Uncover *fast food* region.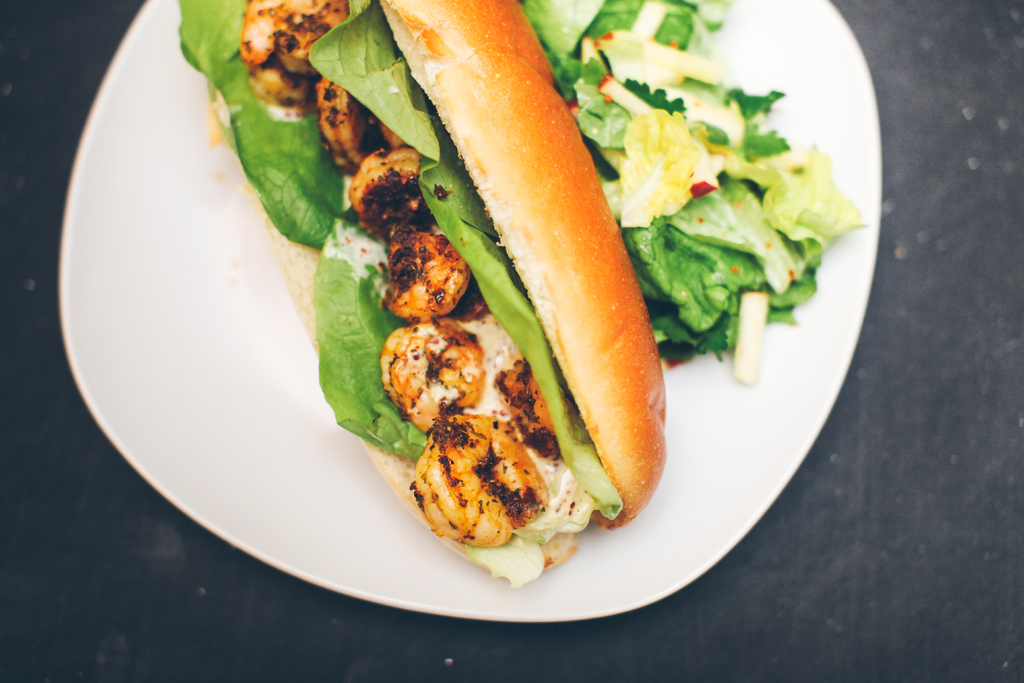
Uncovered: (left=262, top=0, right=684, bottom=582).
